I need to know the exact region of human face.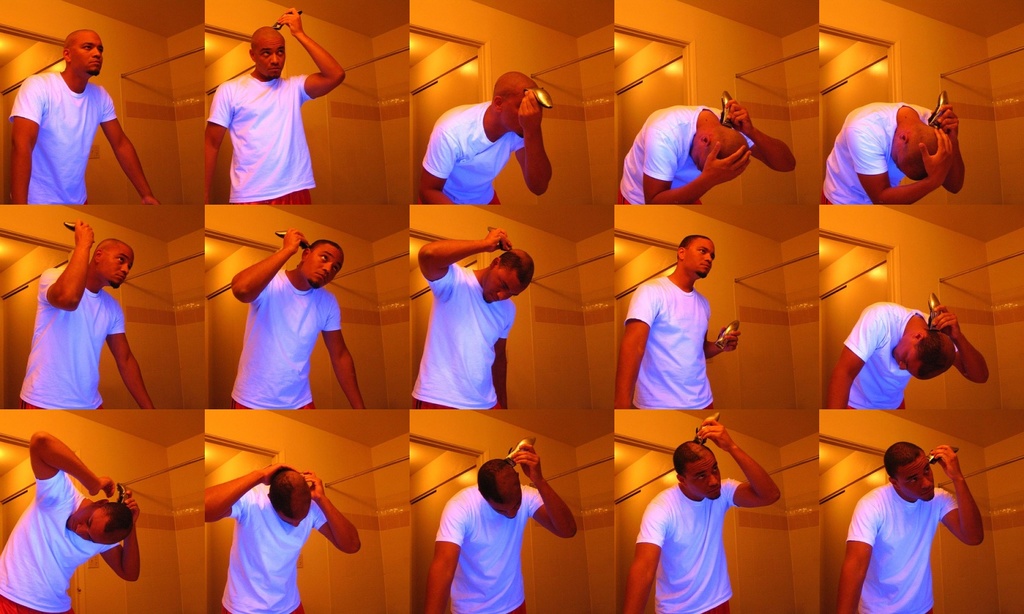
Region: bbox=[68, 506, 104, 542].
